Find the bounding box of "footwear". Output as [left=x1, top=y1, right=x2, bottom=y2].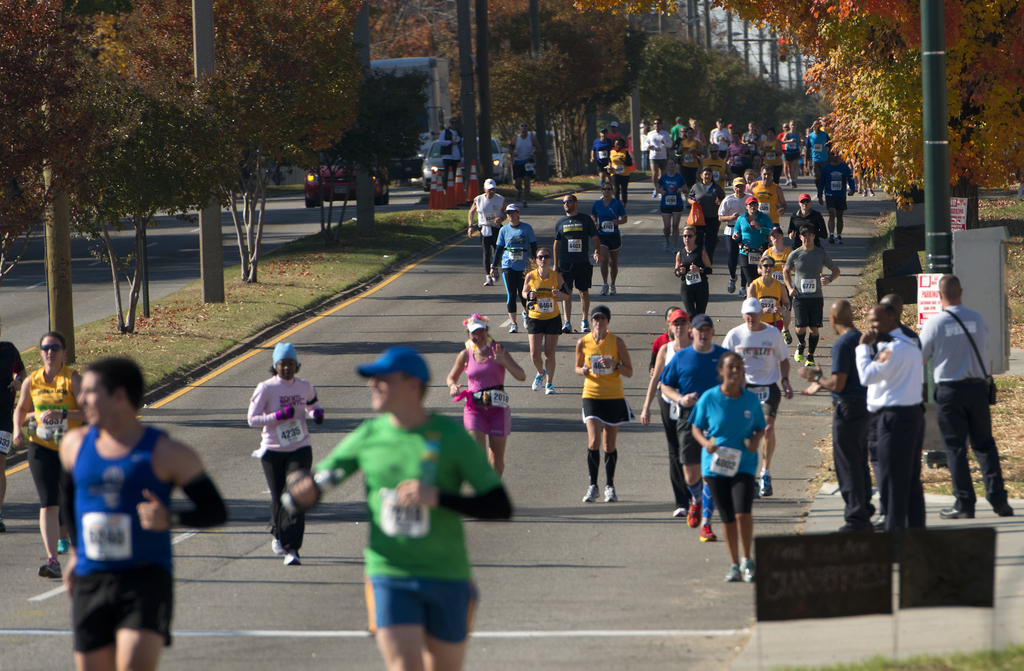
[left=698, top=522, right=717, bottom=547].
